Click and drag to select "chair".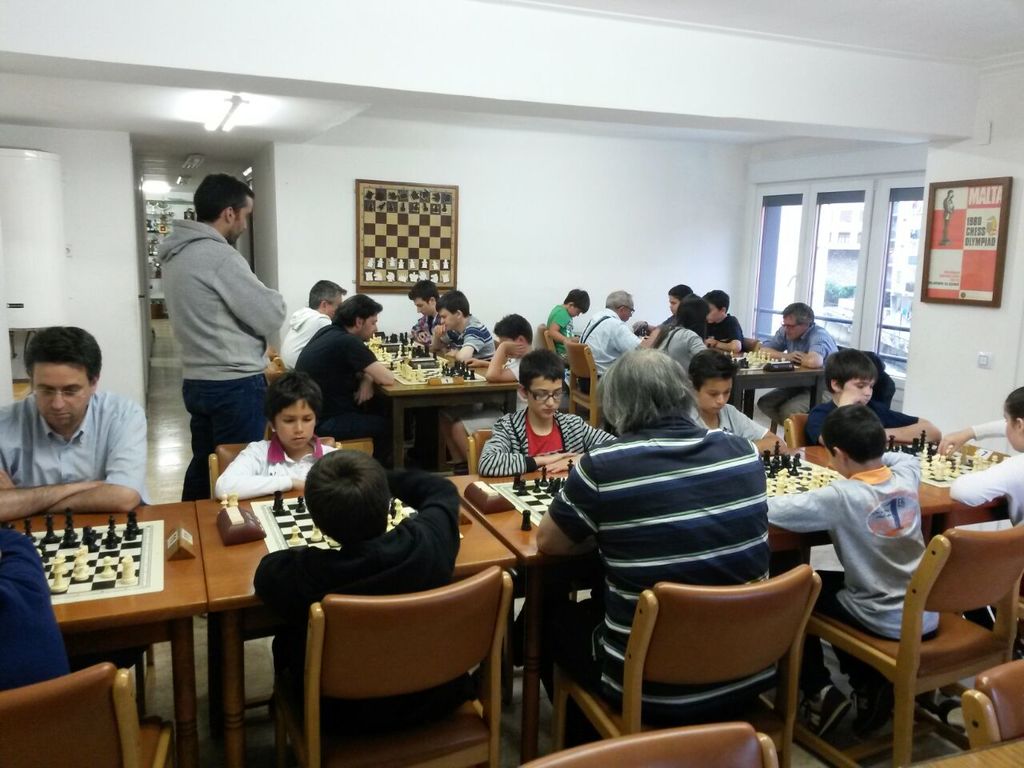
Selection: box=[202, 434, 337, 704].
